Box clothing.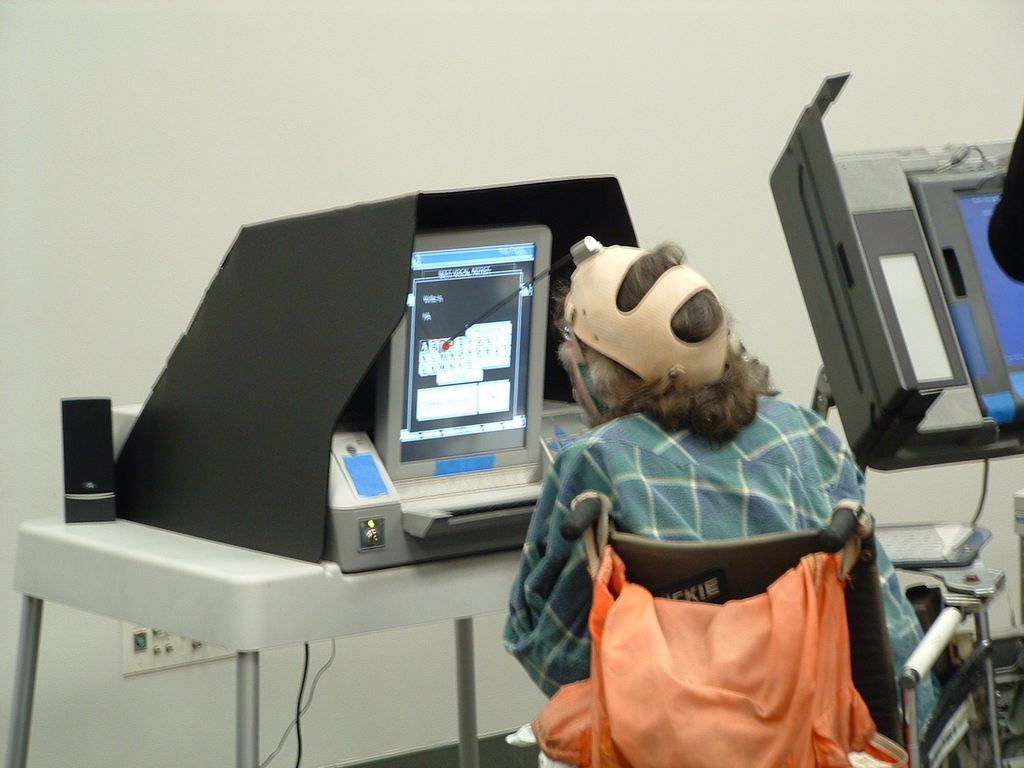
{"left": 492, "top": 385, "right": 938, "bottom": 767}.
